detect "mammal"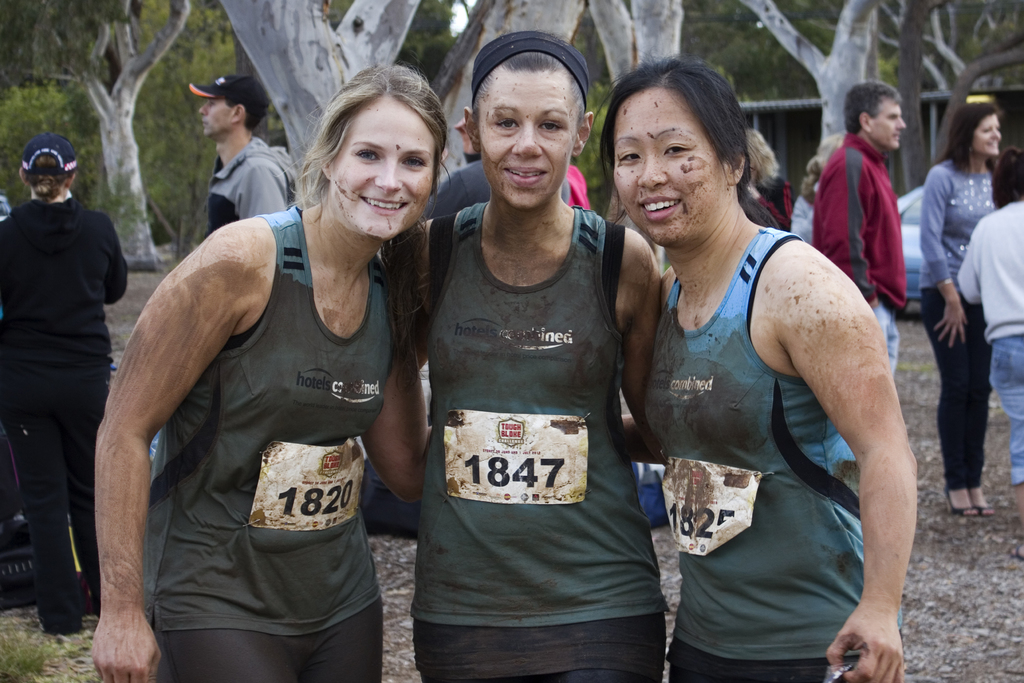
[381,28,666,682]
